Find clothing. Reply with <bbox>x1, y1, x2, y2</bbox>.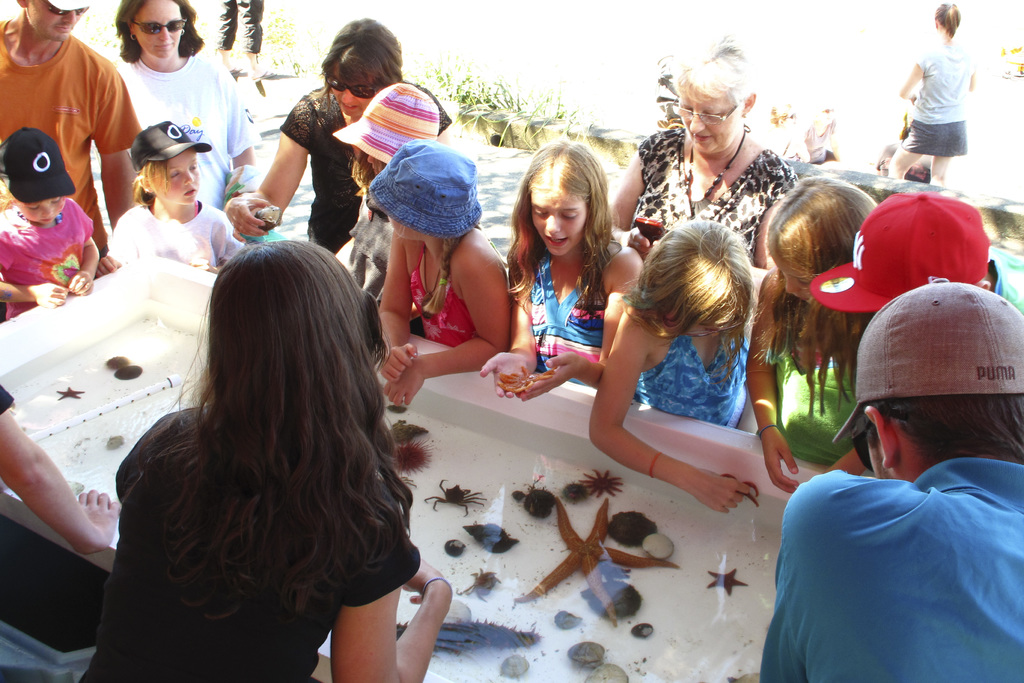
<bbox>762, 463, 1023, 682</bbox>.
